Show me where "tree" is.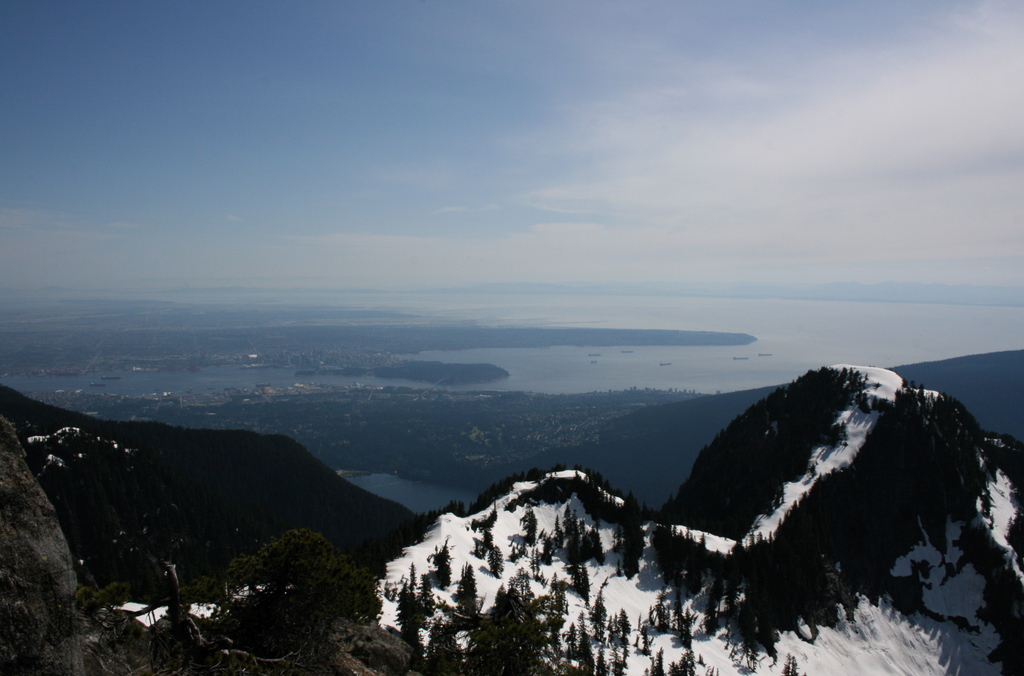
"tree" is at <region>458, 563, 486, 628</region>.
